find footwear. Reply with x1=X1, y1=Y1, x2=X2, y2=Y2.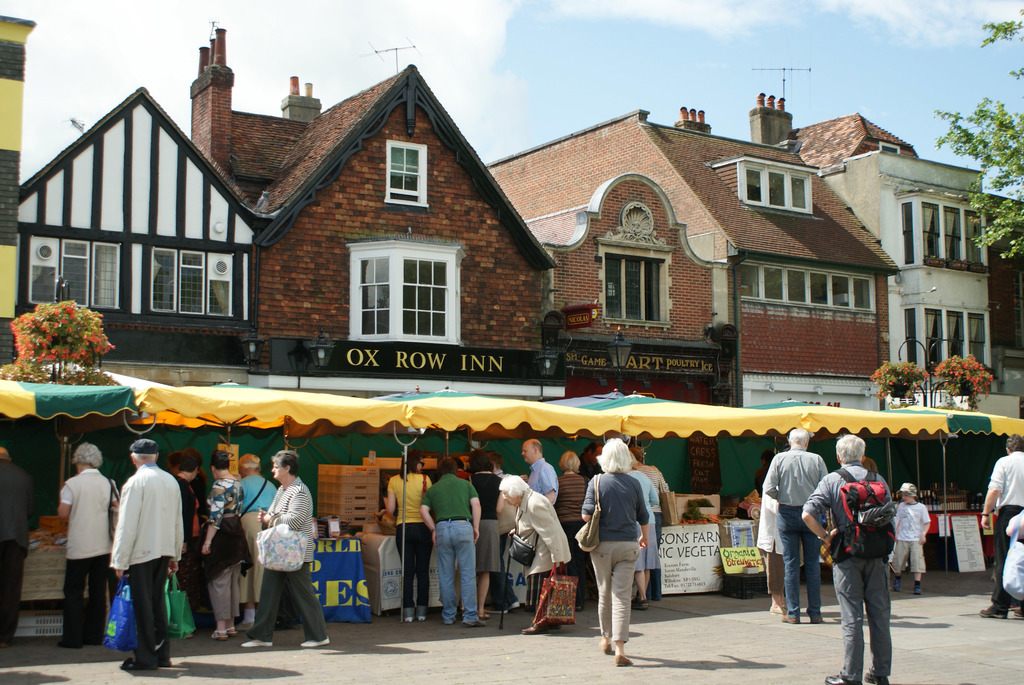
x1=209, y1=624, x2=228, y2=643.
